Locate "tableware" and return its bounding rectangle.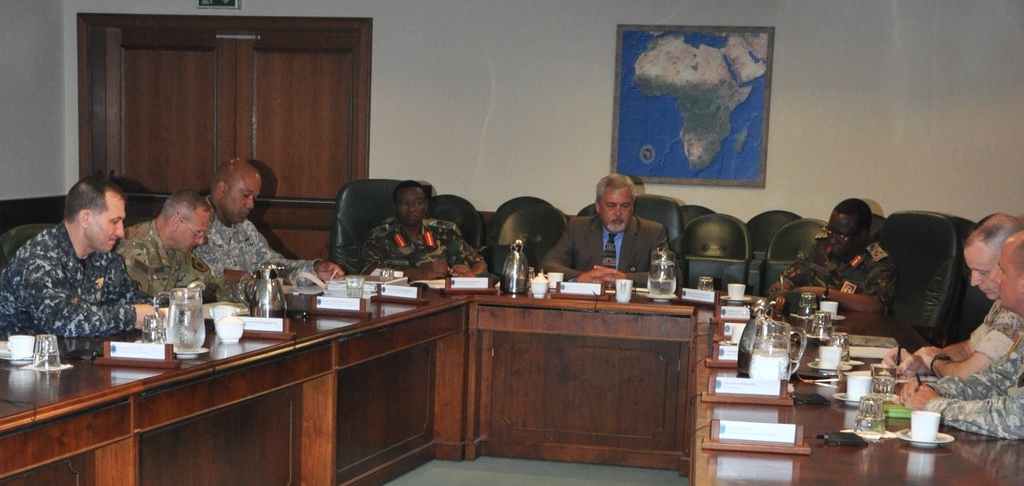
select_region(697, 277, 714, 293).
